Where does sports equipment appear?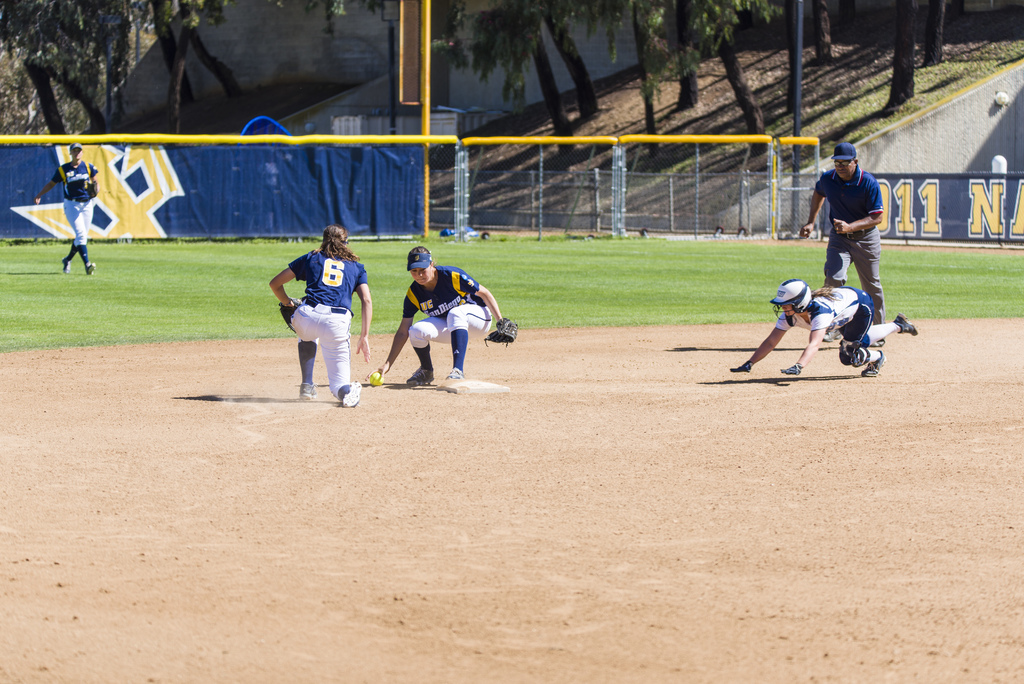
Appears at region(838, 339, 872, 368).
